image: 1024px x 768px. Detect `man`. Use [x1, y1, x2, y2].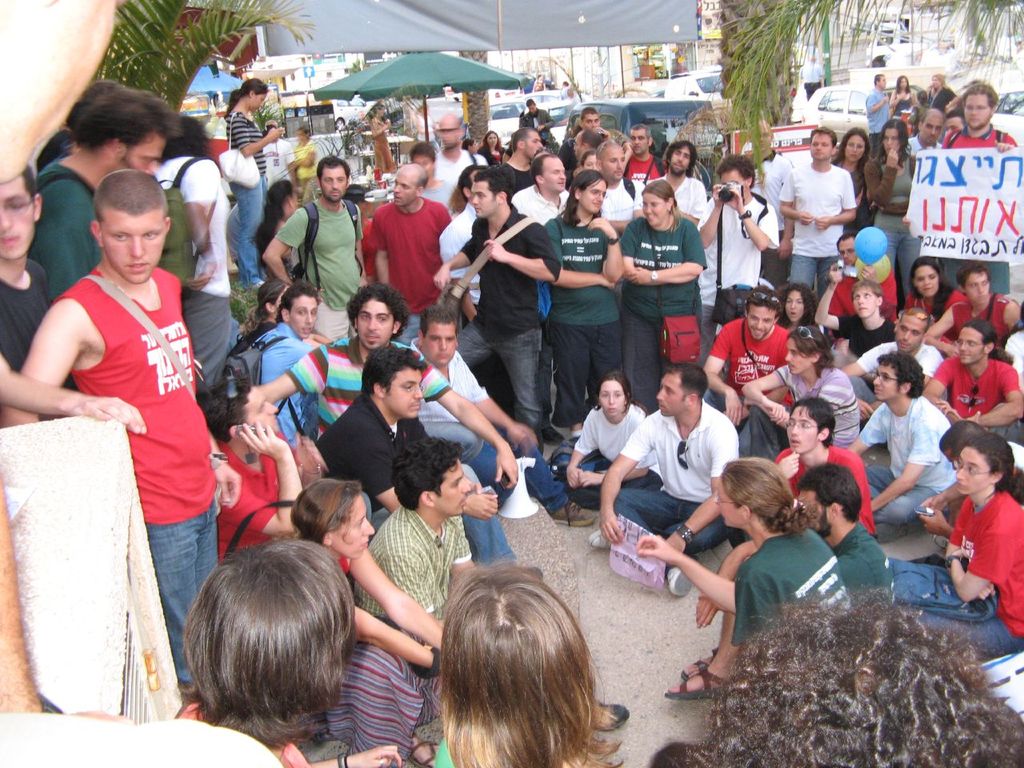
[370, 158, 458, 342].
